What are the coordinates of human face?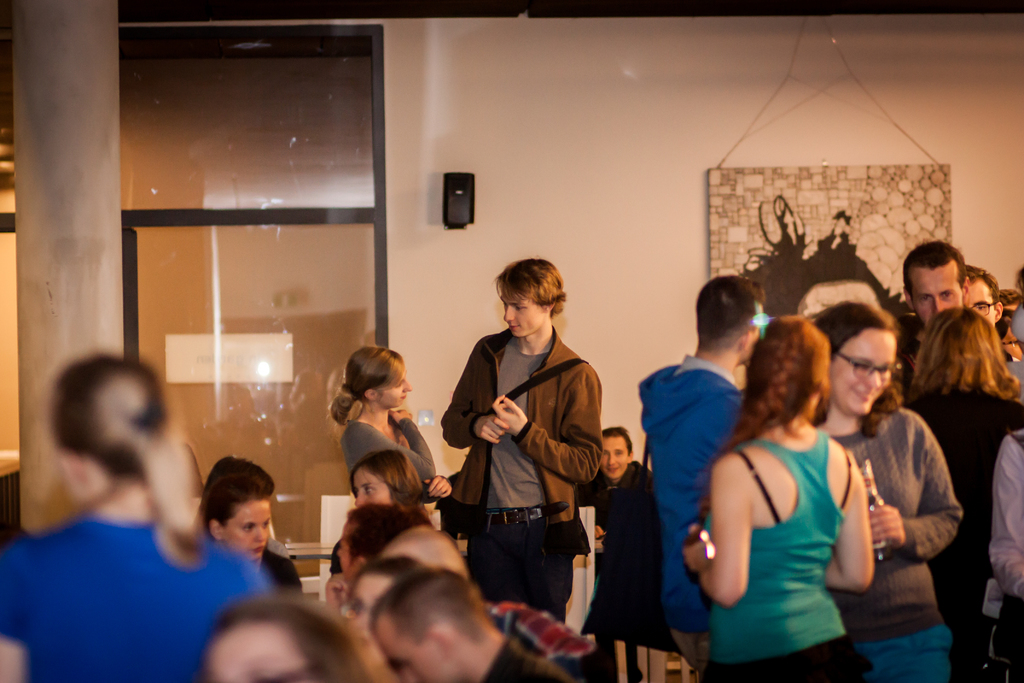
select_region(971, 273, 1001, 327).
